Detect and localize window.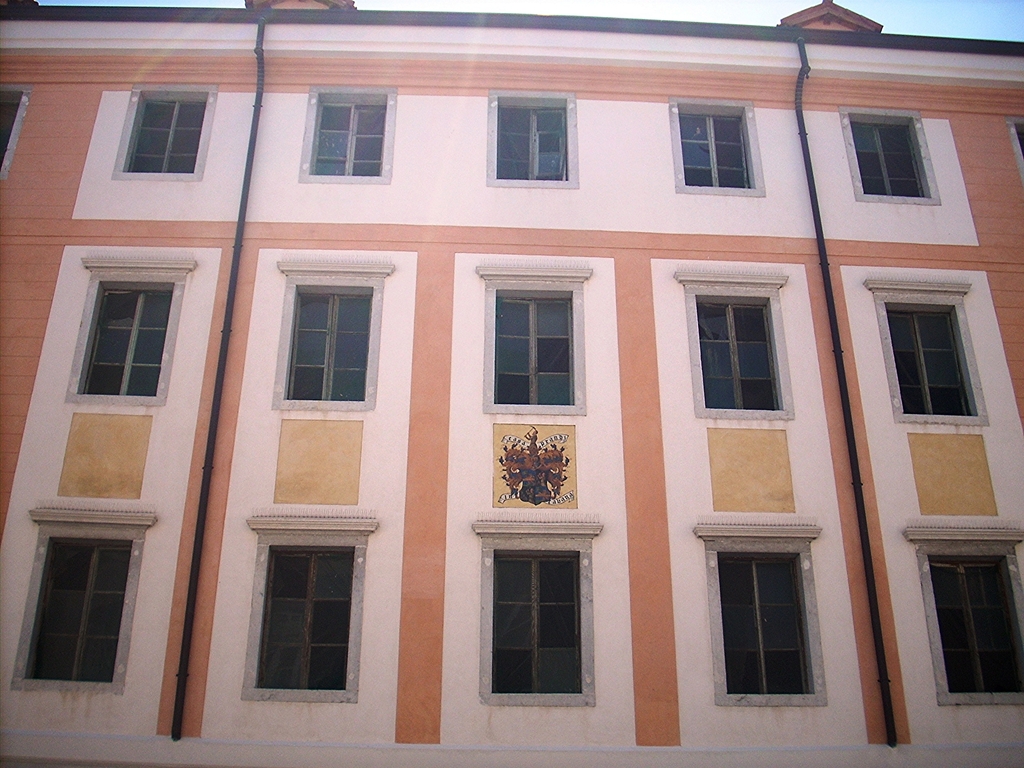
Localized at <region>689, 526, 831, 717</region>.
